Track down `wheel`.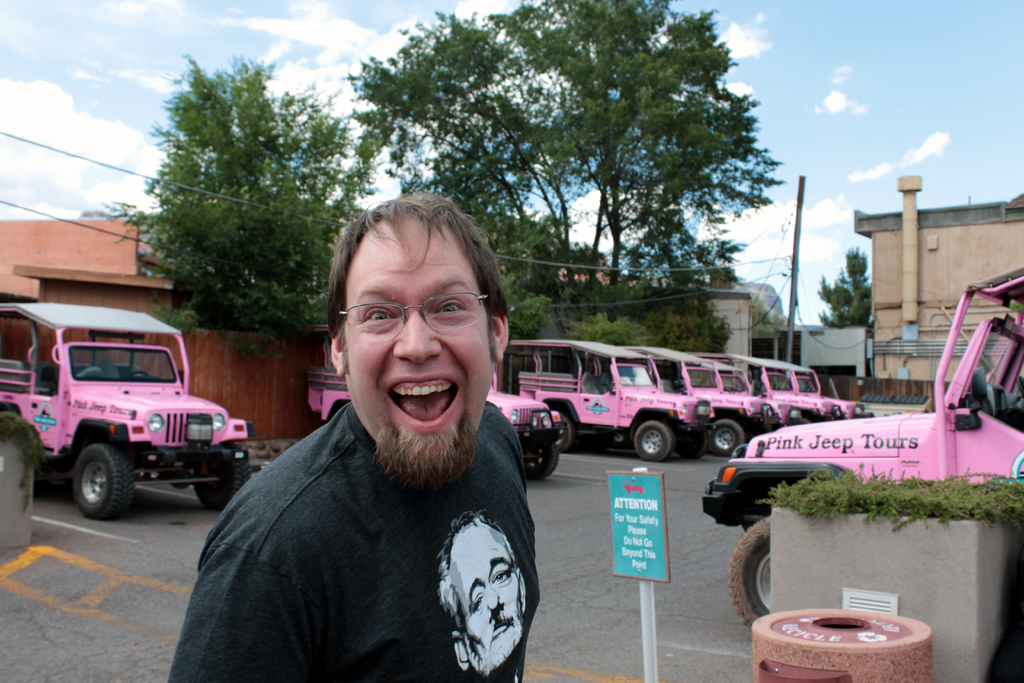
Tracked to <bbox>634, 420, 671, 462</bbox>.
